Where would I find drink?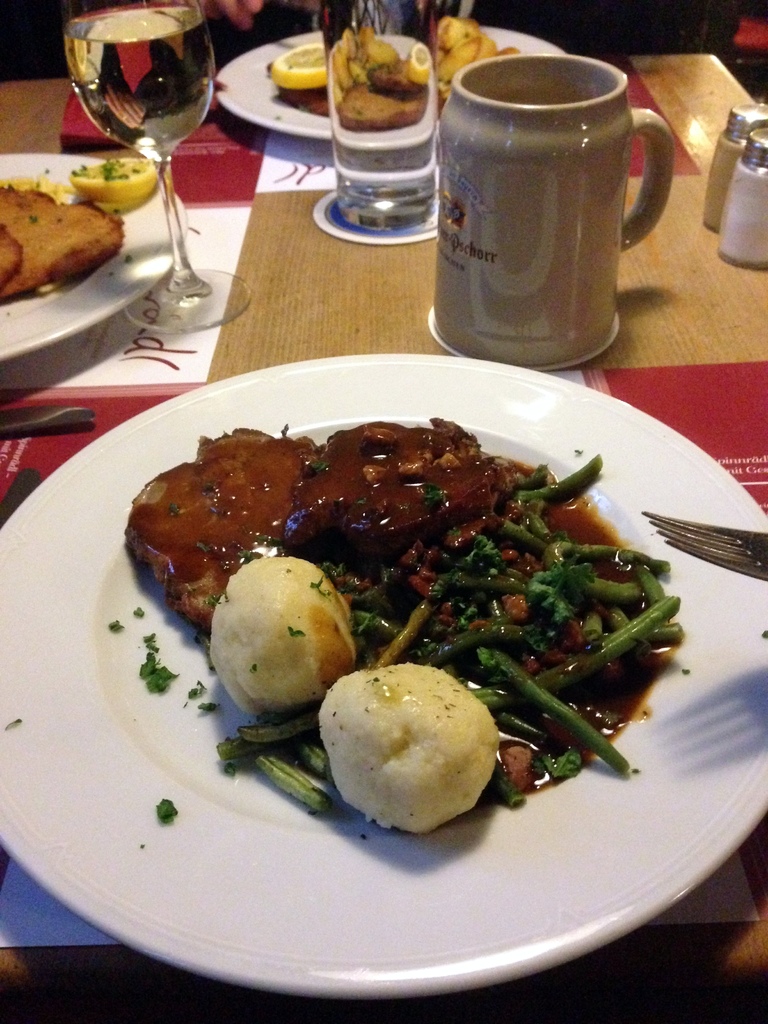
At select_region(68, 12, 206, 157).
